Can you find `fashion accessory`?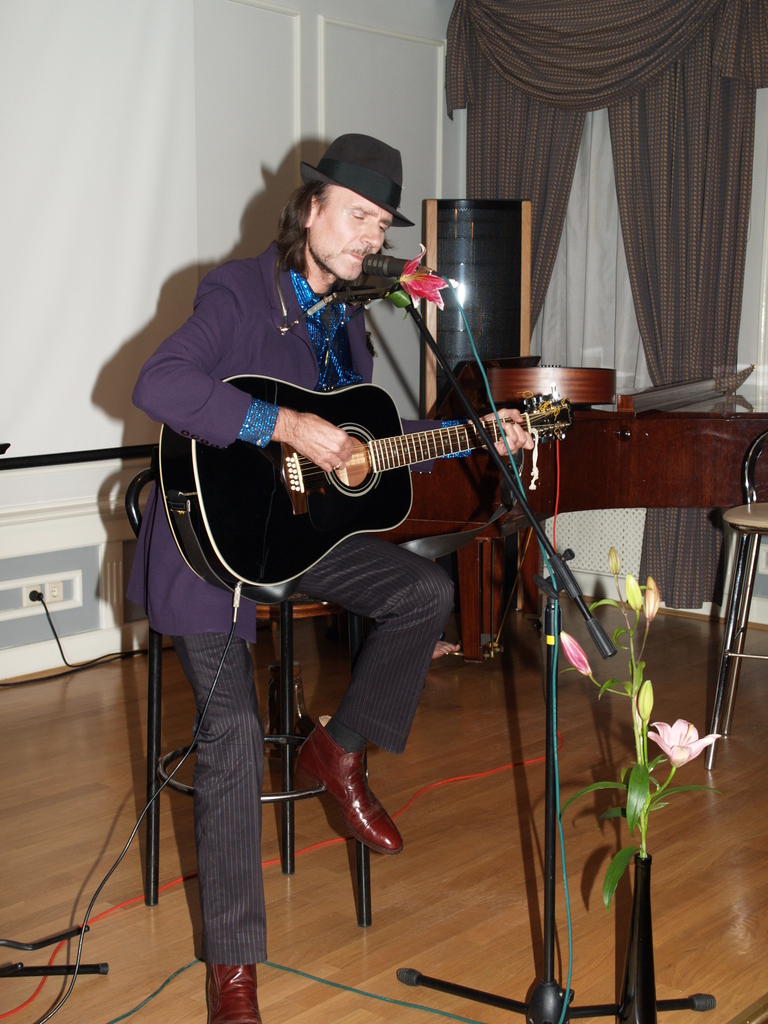
Yes, bounding box: box=[204, 962, 262, 1023].
